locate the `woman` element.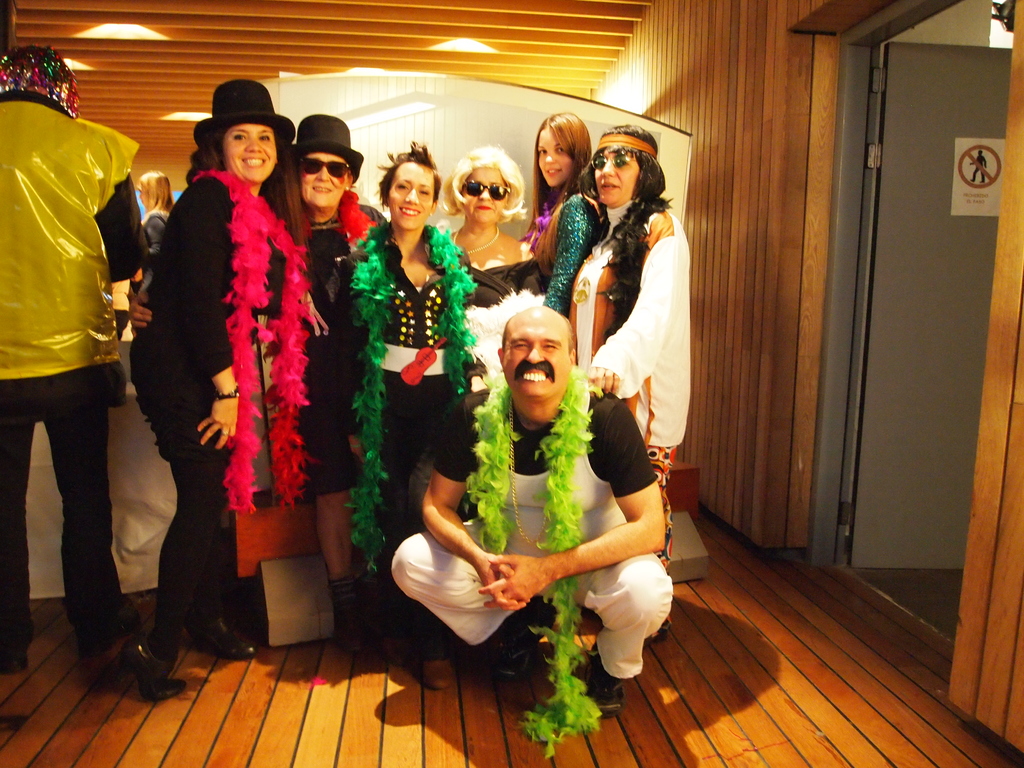
Element bbox: 446,148,548,414.
